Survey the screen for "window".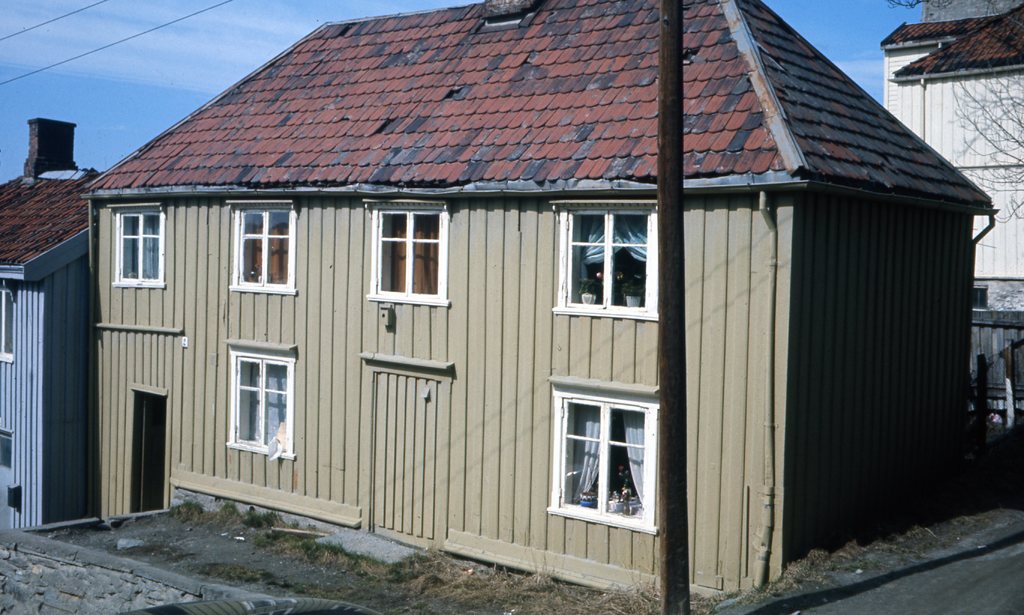
Survey found: [368, 191, 455, 308].
